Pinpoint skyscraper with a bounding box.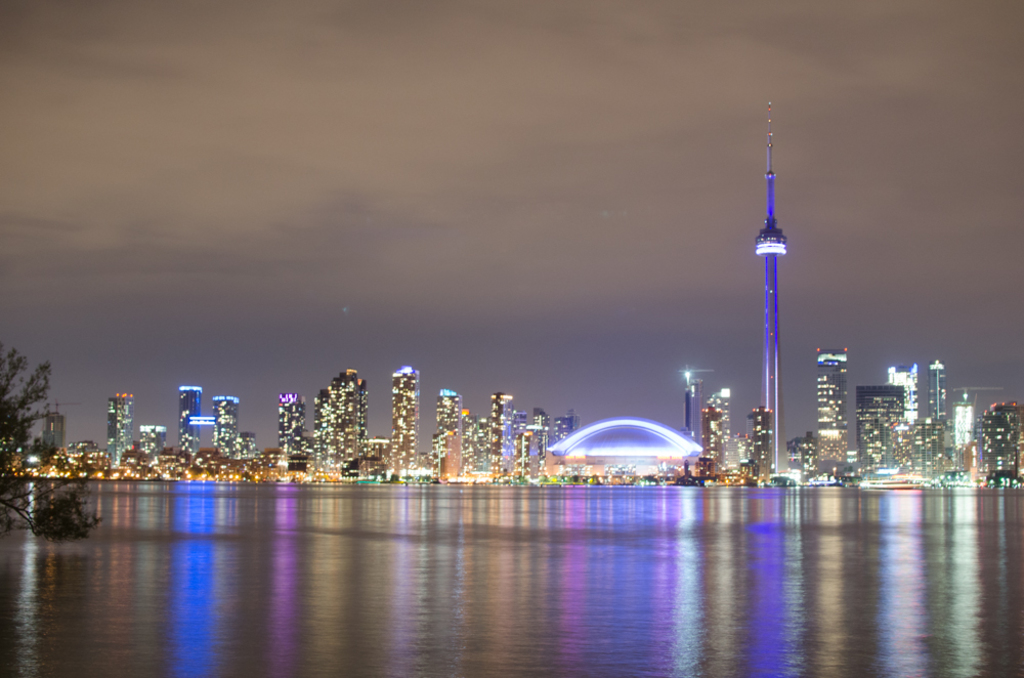
box(138, 423, 164, 458).
